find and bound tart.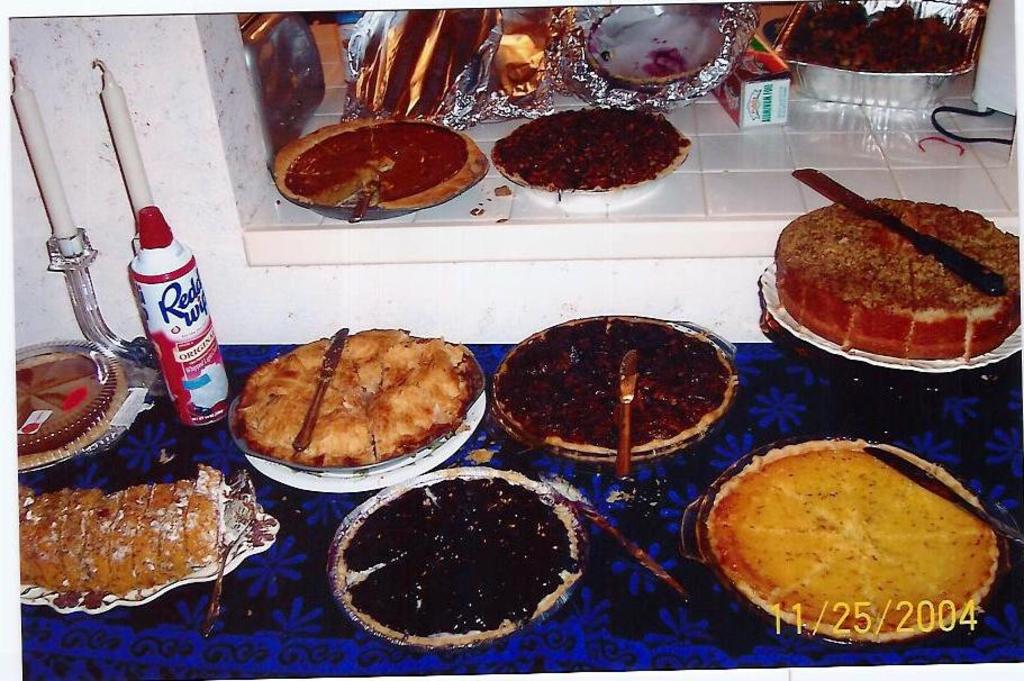
Bound: pyautogui.locateOnScreen(10, 466, 277, 605).
